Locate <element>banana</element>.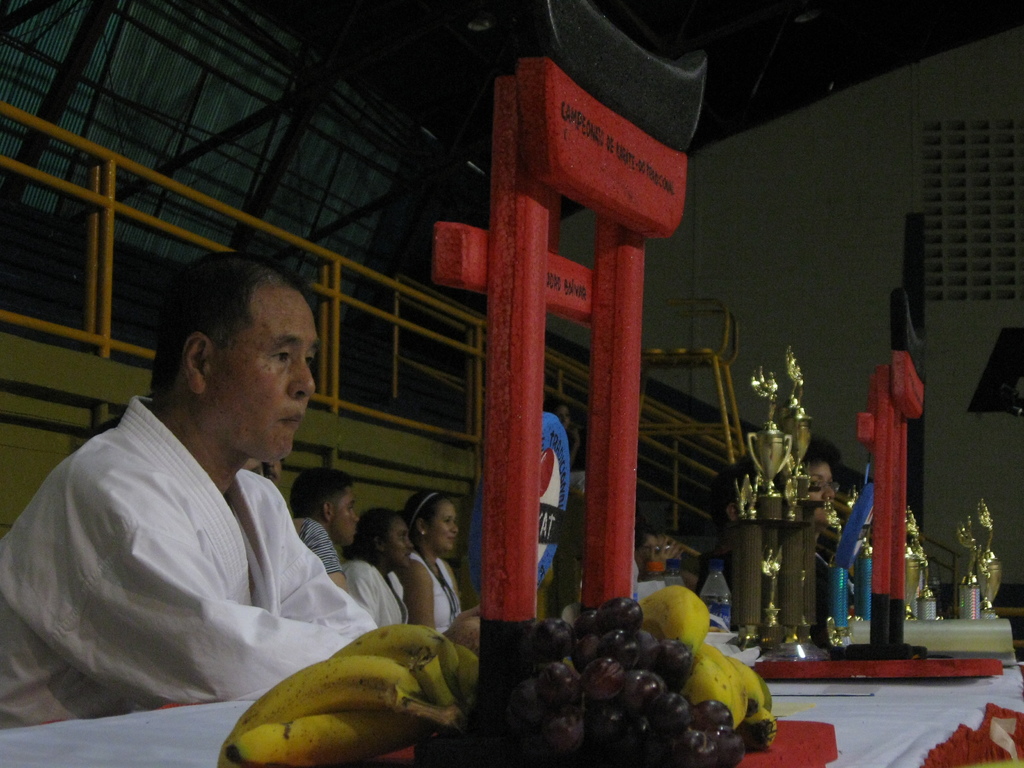
Bounding box: left=189, top=582, right=490, bottom=750.
